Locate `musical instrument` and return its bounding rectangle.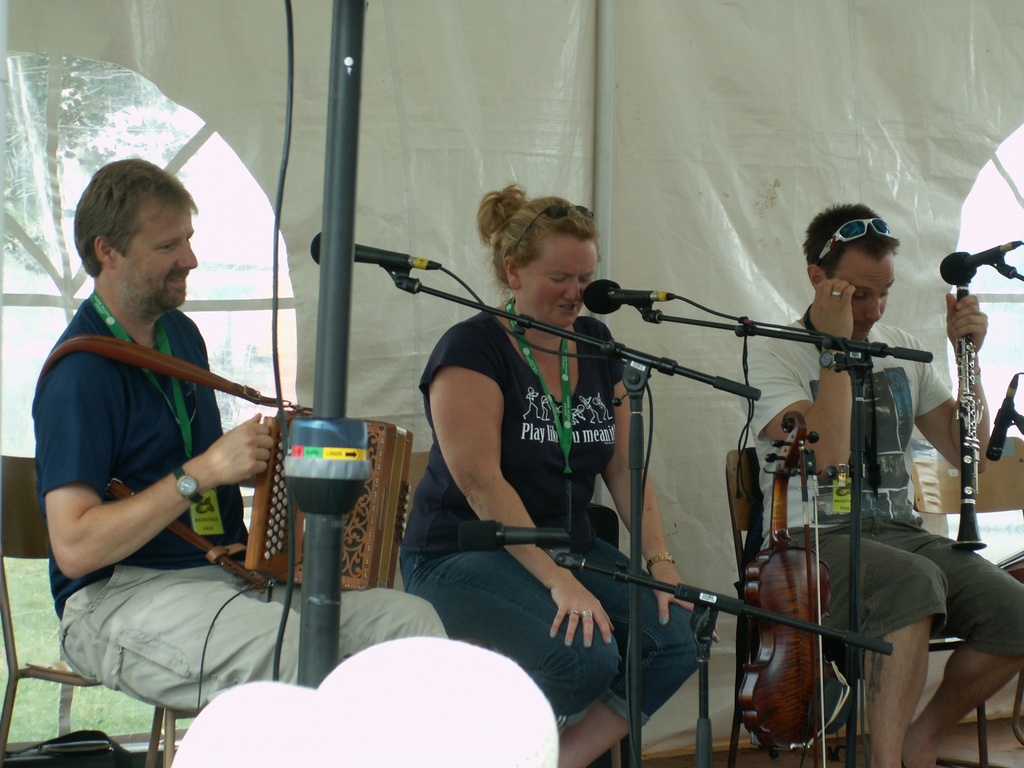
detection(38, 333, 413, 589).
